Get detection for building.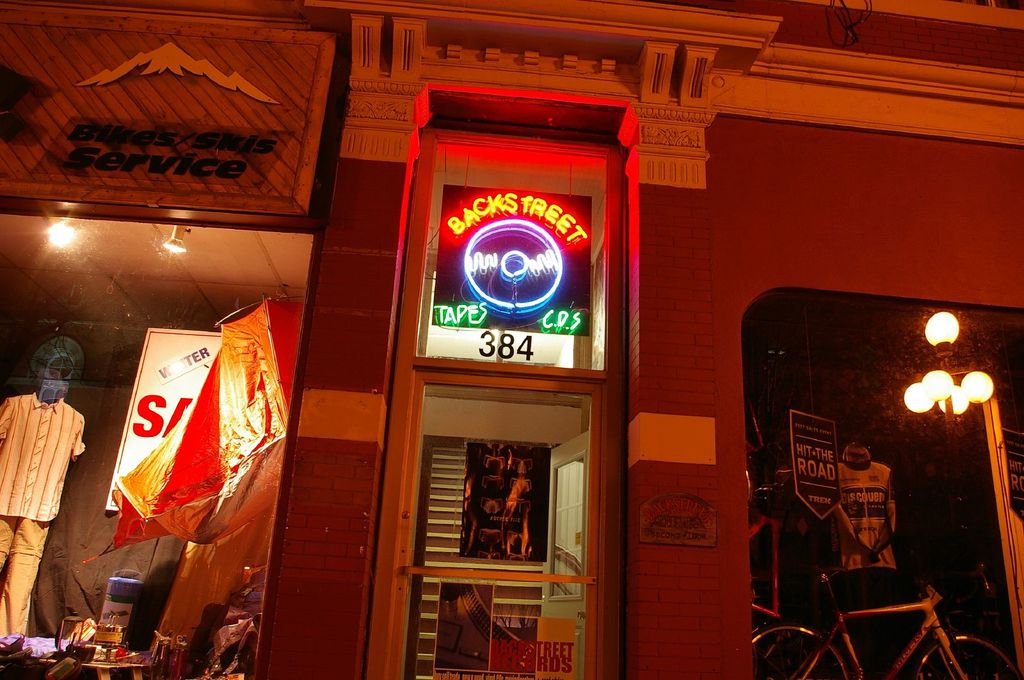
Detection: locate(1, 3, 1023, 679).
